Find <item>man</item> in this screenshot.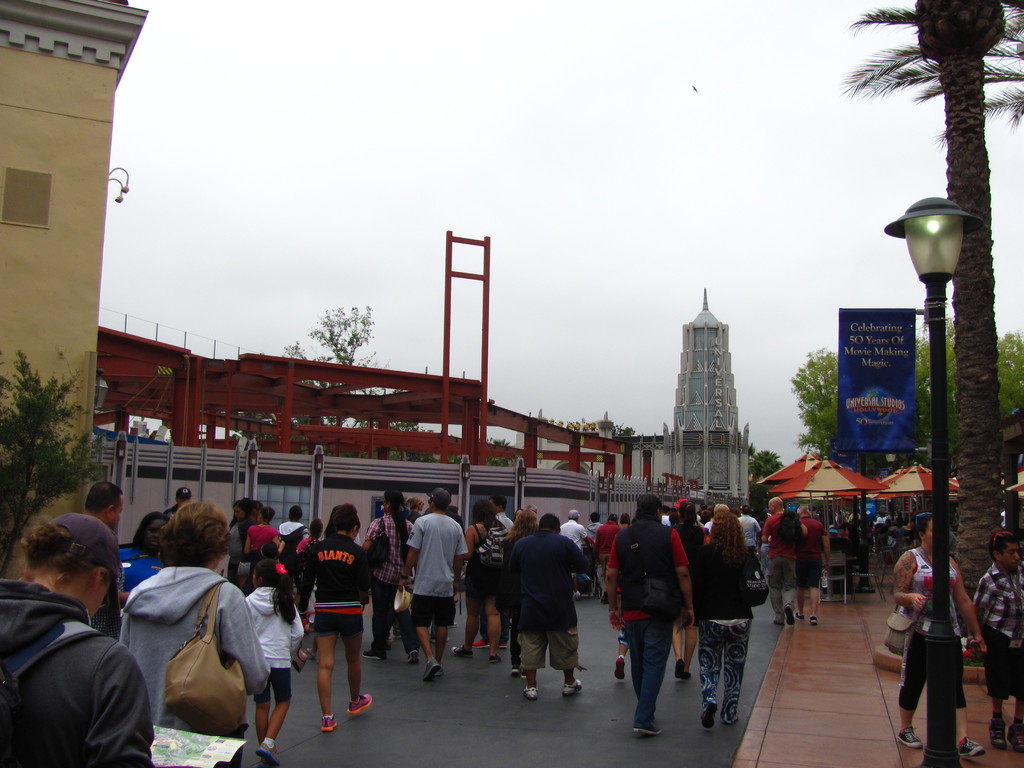
The bounding box for <item>man</item> is 84 479 128 607.
